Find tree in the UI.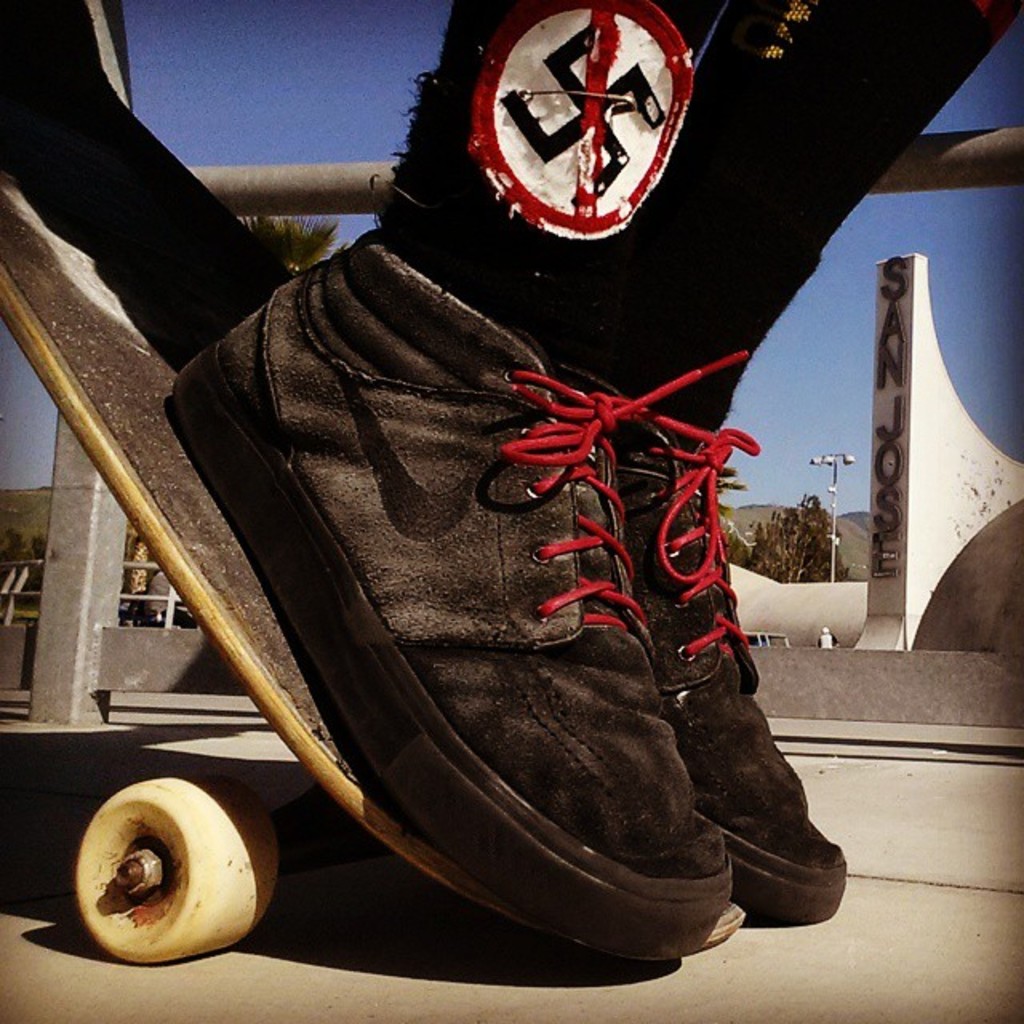
UI element at rect(747, 494, 850, 584).
